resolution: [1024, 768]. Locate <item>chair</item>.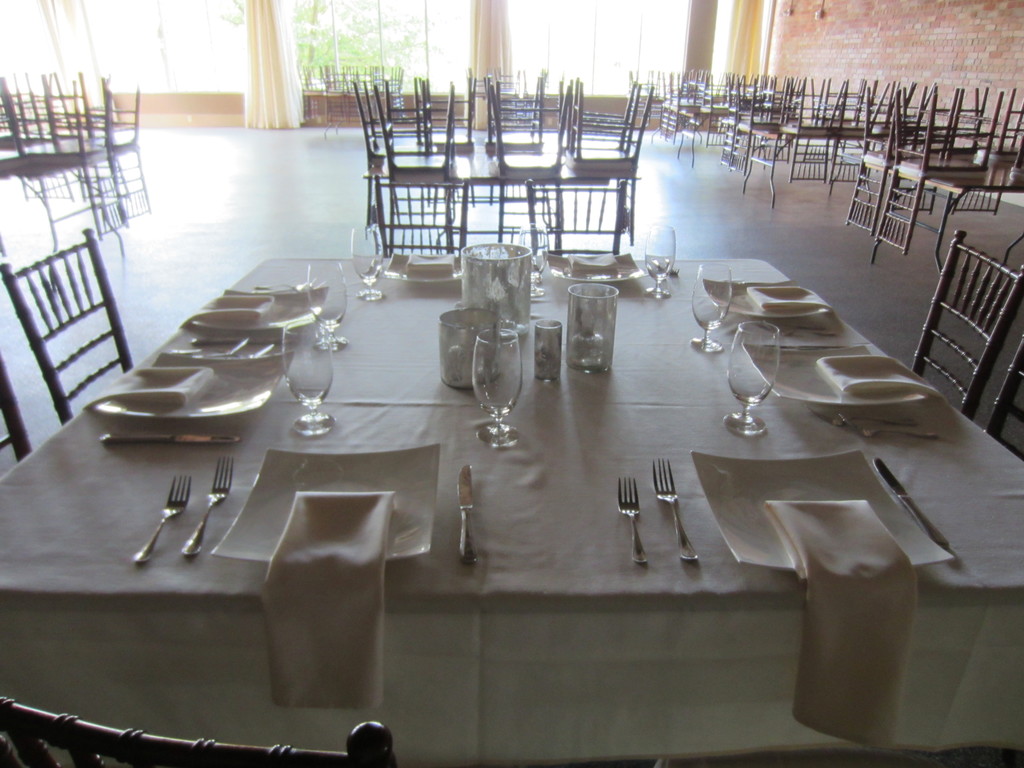
pyautogui.locateOnScreen(65, 88, 154, 223).
